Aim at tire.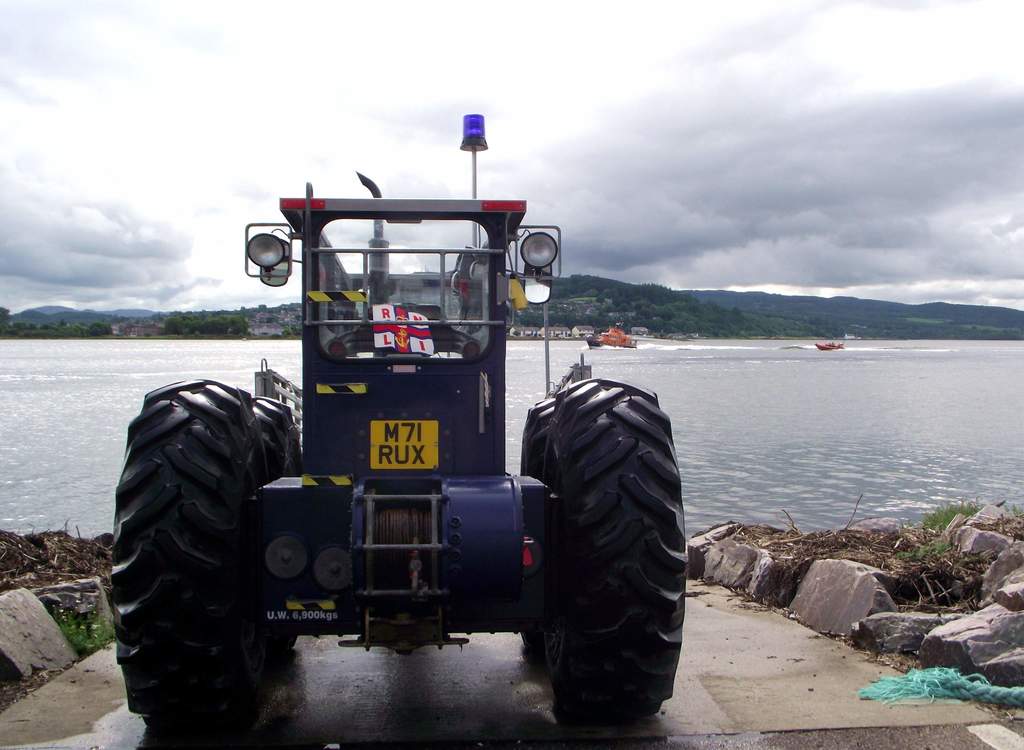
Aimed at {"x1": 529, "y1": 371, "x2": 691, "y2": 727}.
